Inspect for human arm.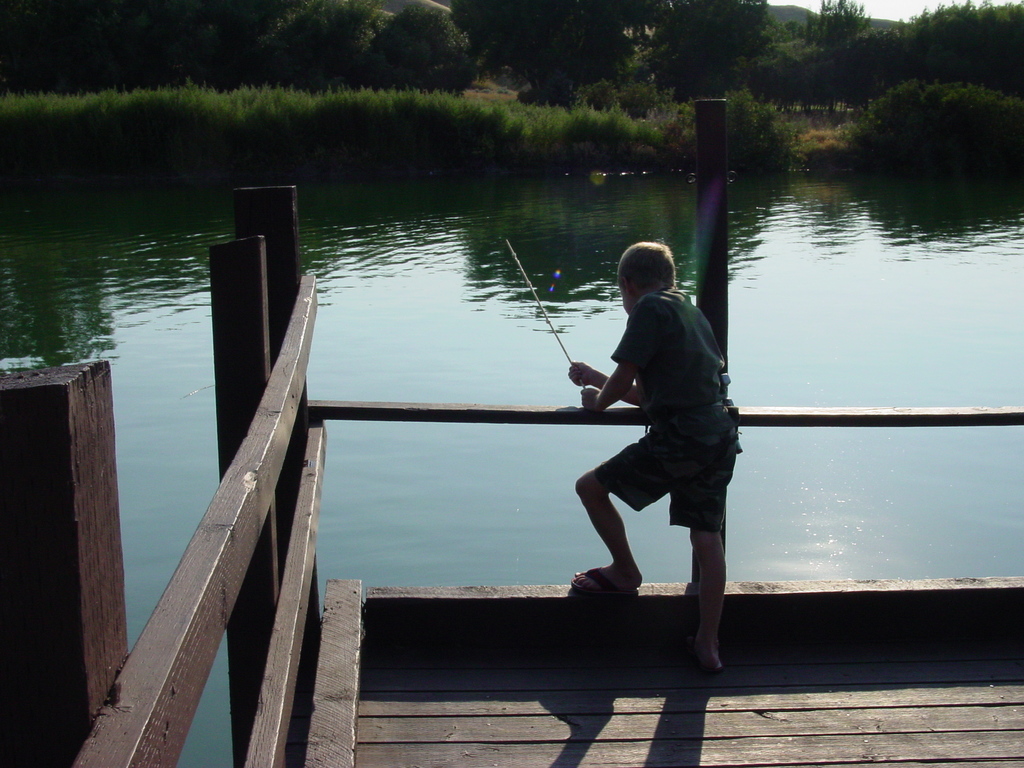
Inspection: box=[579, 302, 643, 410].
